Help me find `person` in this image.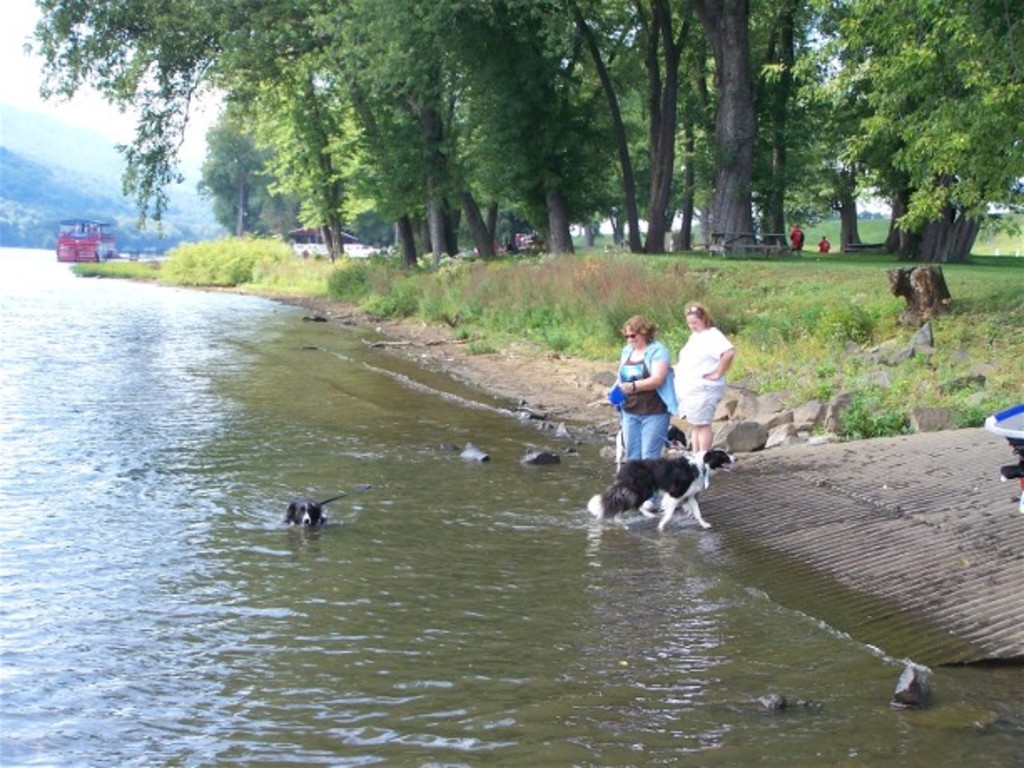
Found it: (611, 312, 675, 466).
